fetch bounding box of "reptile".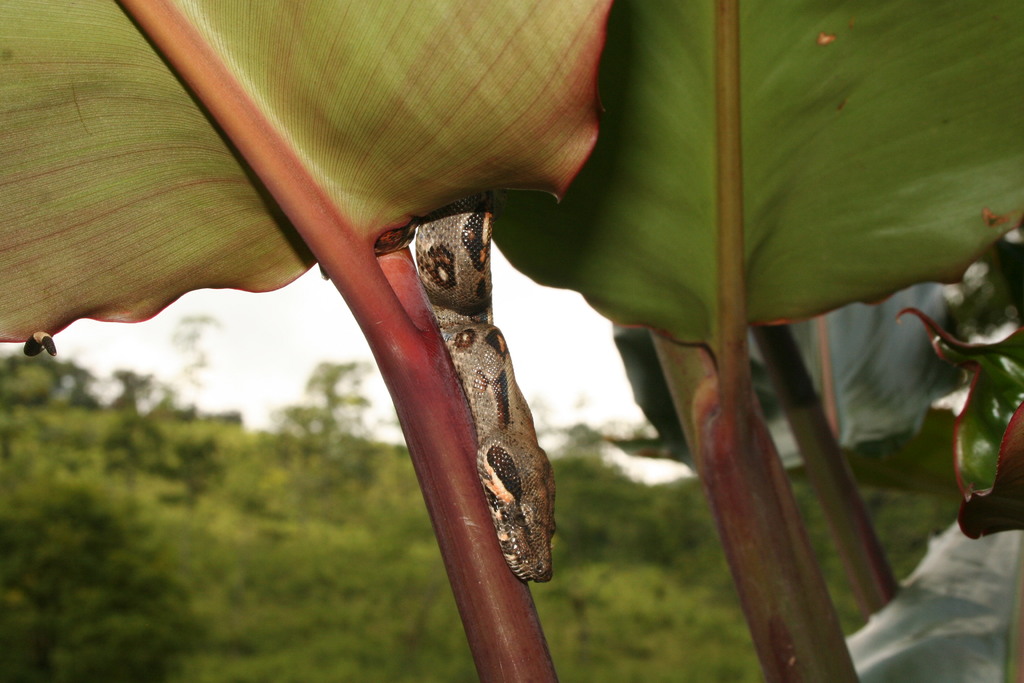
Bbox: pyautogui.locateOnScreen(22, 186, 563, 585).
